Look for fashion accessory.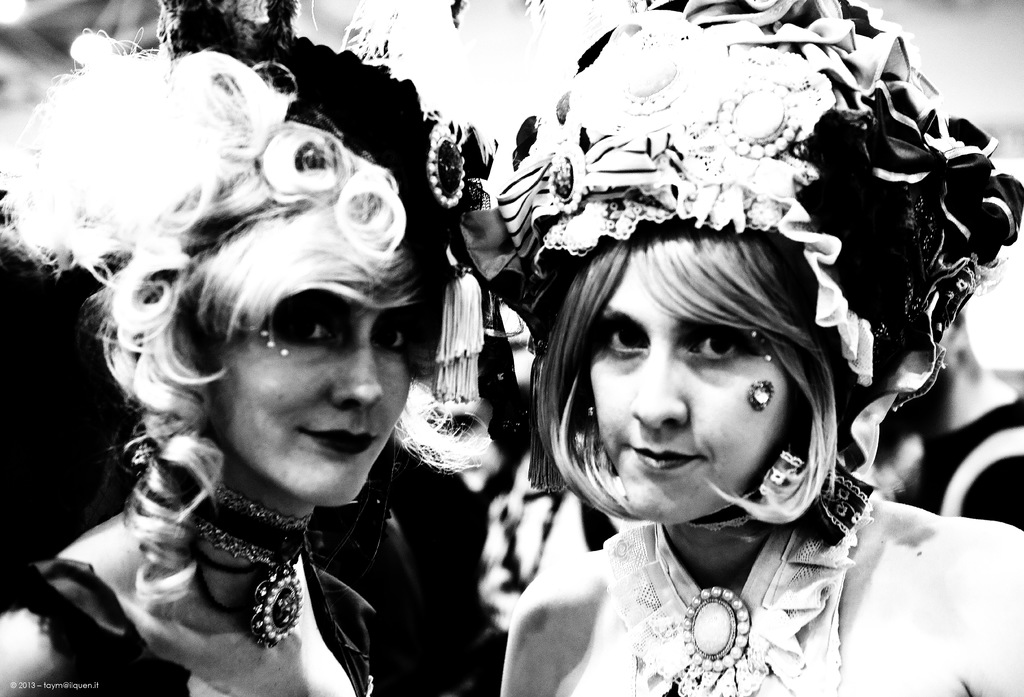
Found: region(263, 338, 274, 349).
